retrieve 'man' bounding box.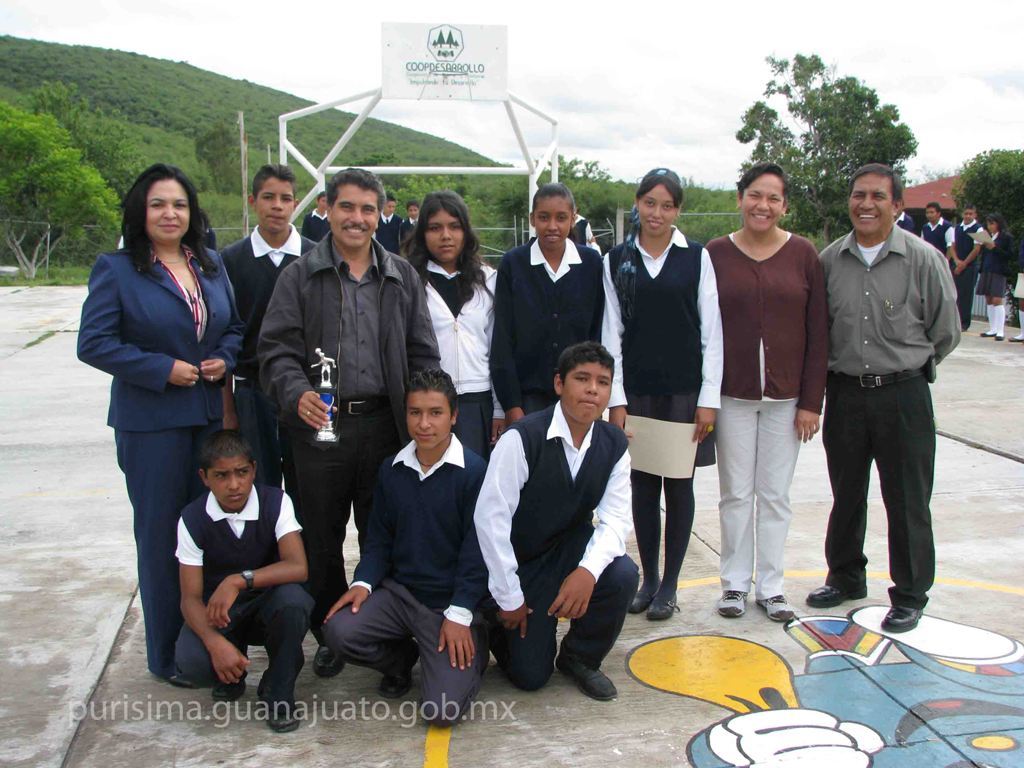
Bounding box: bbox(946, 203, 987, 330).
